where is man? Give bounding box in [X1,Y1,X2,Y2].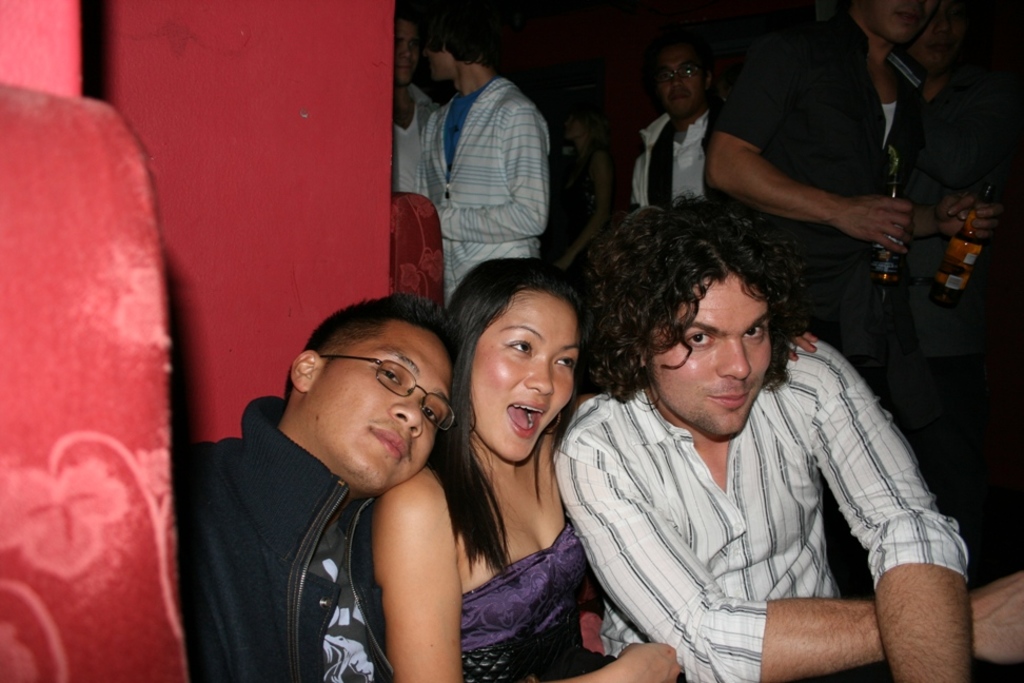
[553,194,1023,682].
